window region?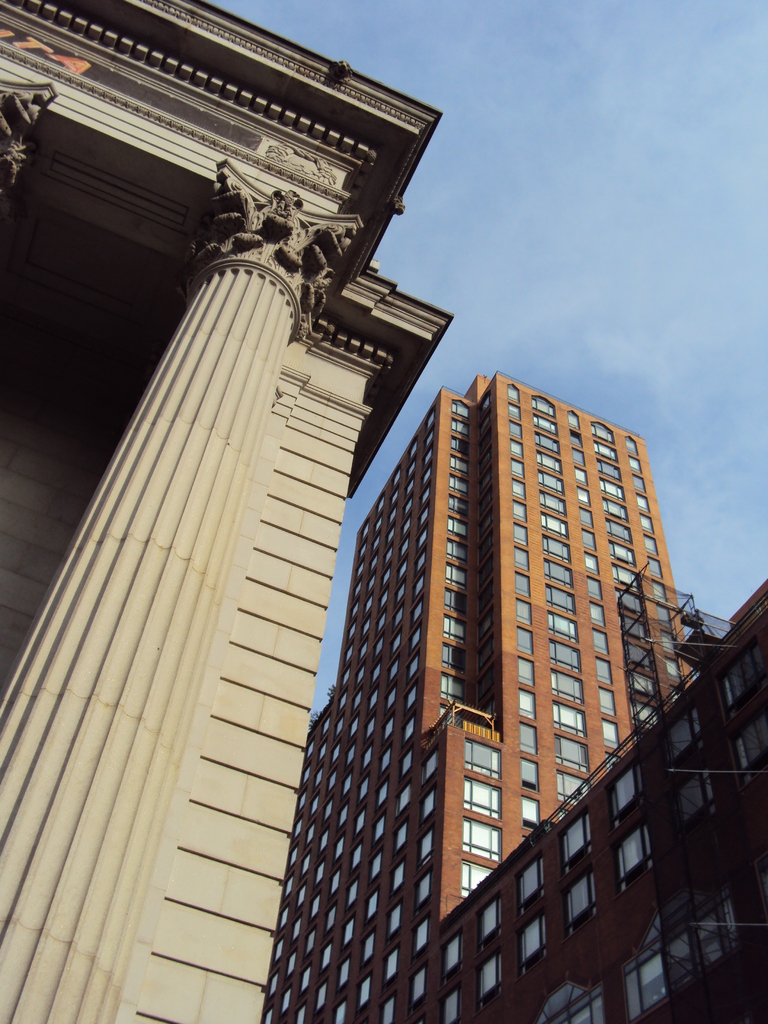
612,769,640,818
